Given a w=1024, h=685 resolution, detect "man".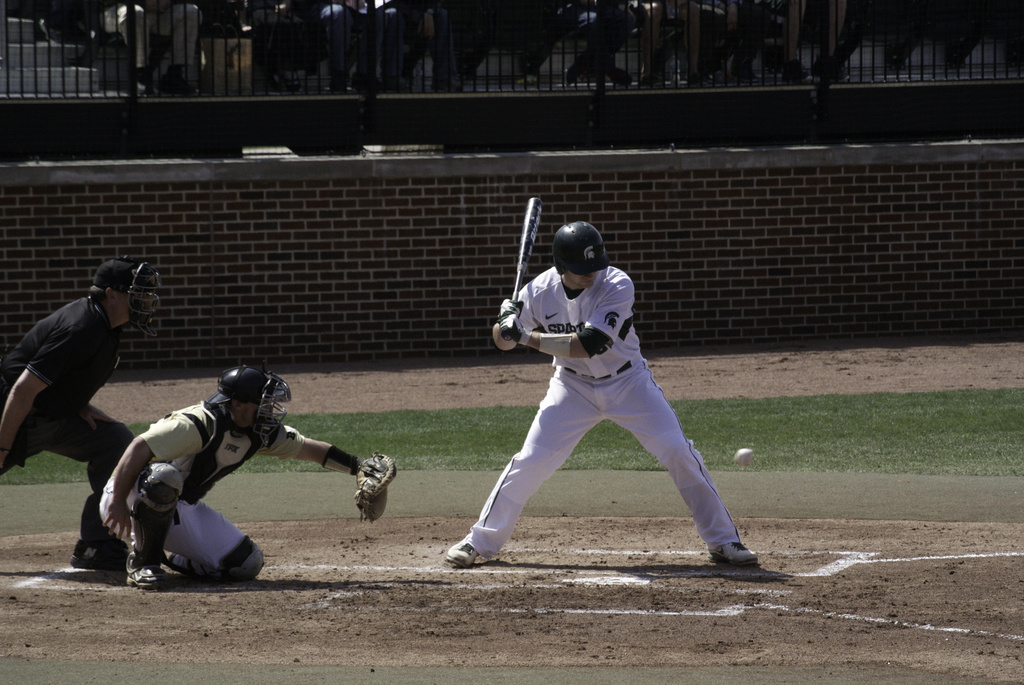
442:227:762:562.
